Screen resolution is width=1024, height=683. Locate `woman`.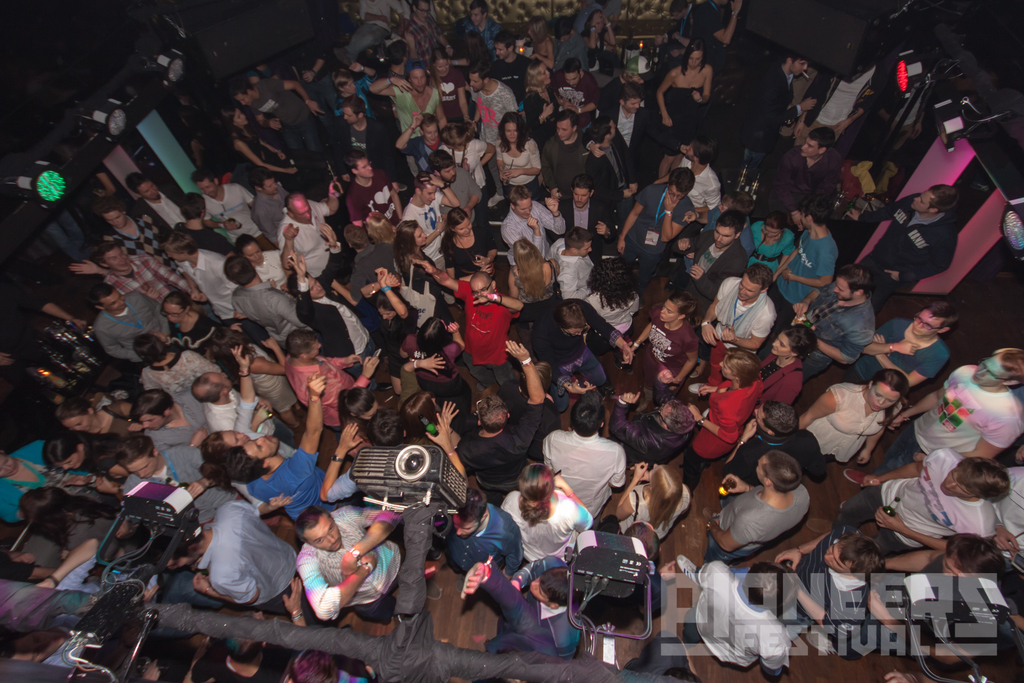
box=[623, 298, 700, 384].
